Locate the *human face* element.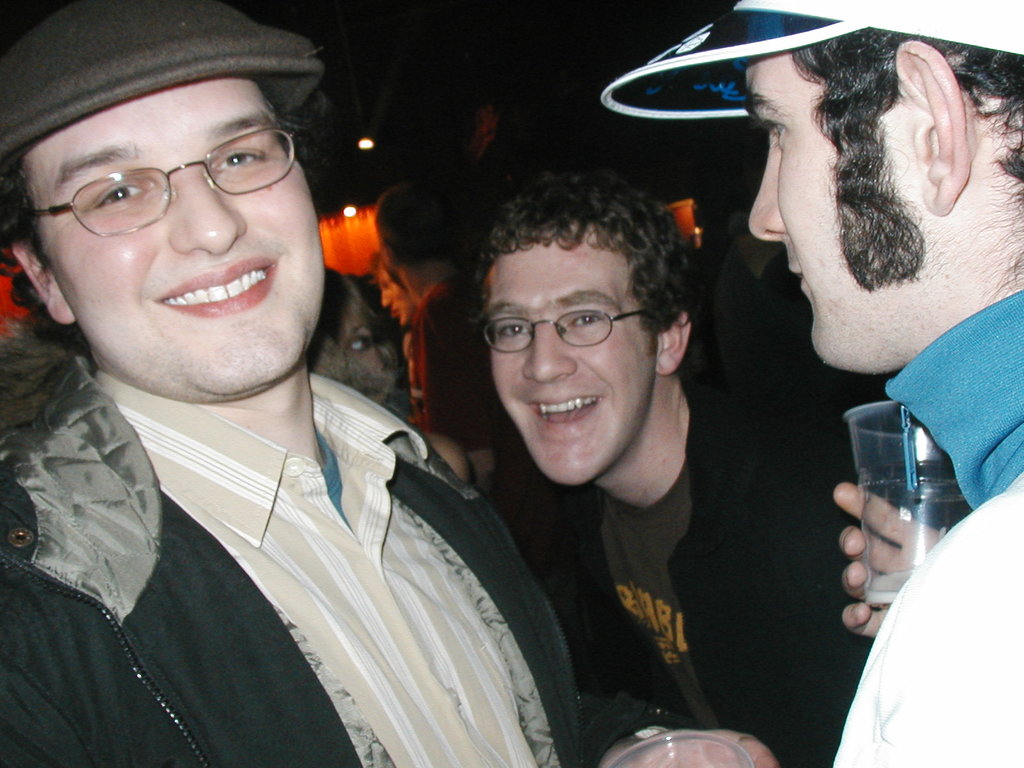
Element bbox: 22,77,326,397.
